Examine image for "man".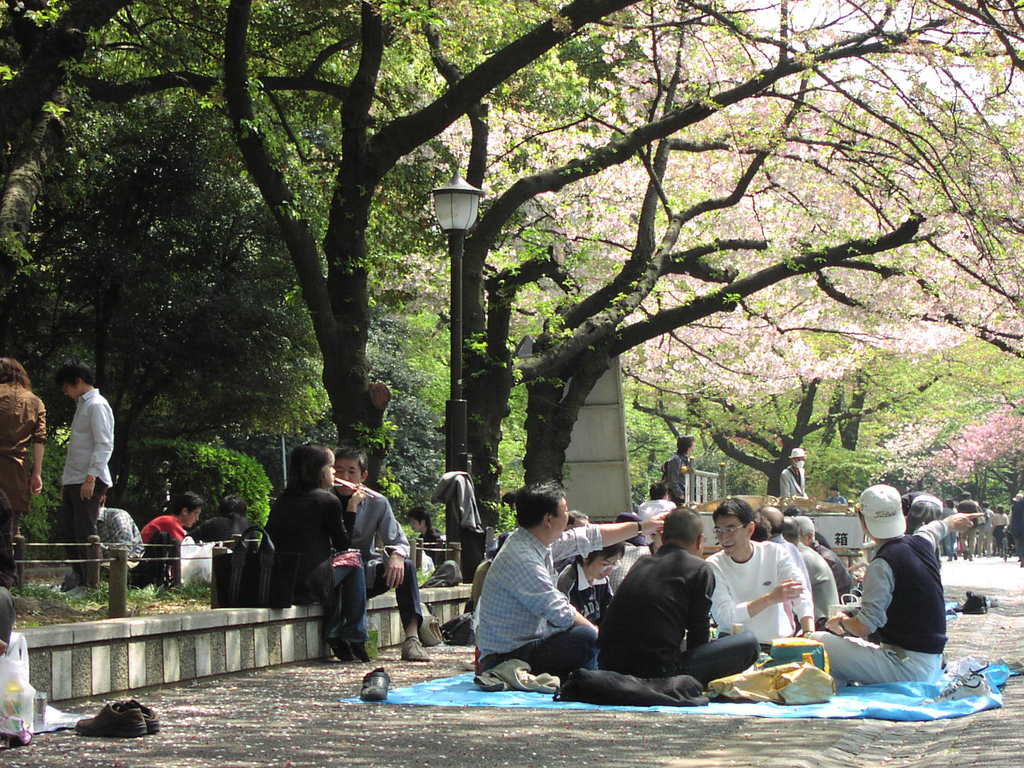
Examination result: [x1=700, y1=491, x2=816, y2=640].
